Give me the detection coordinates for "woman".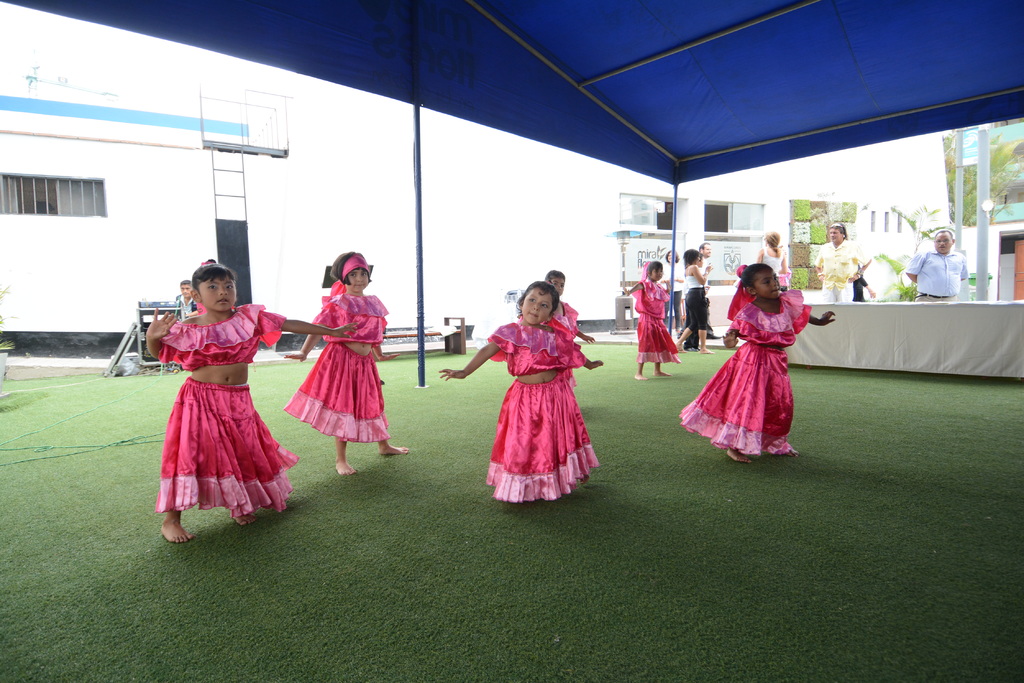
671,246,714,360.
